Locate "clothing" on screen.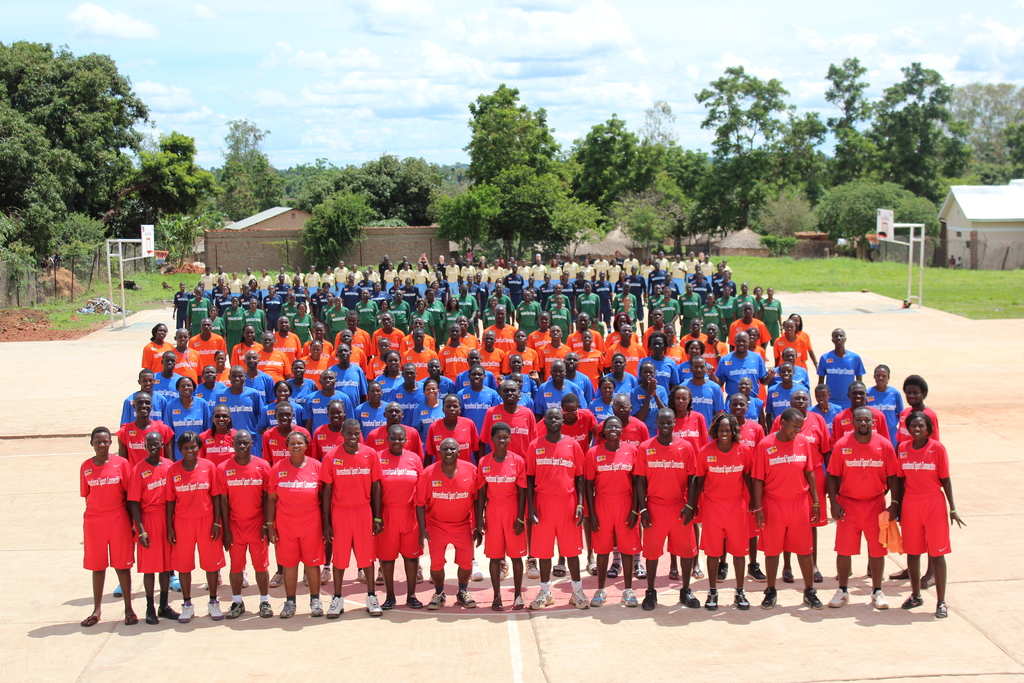
On screen at BBox(352, 298, 381, 324).
